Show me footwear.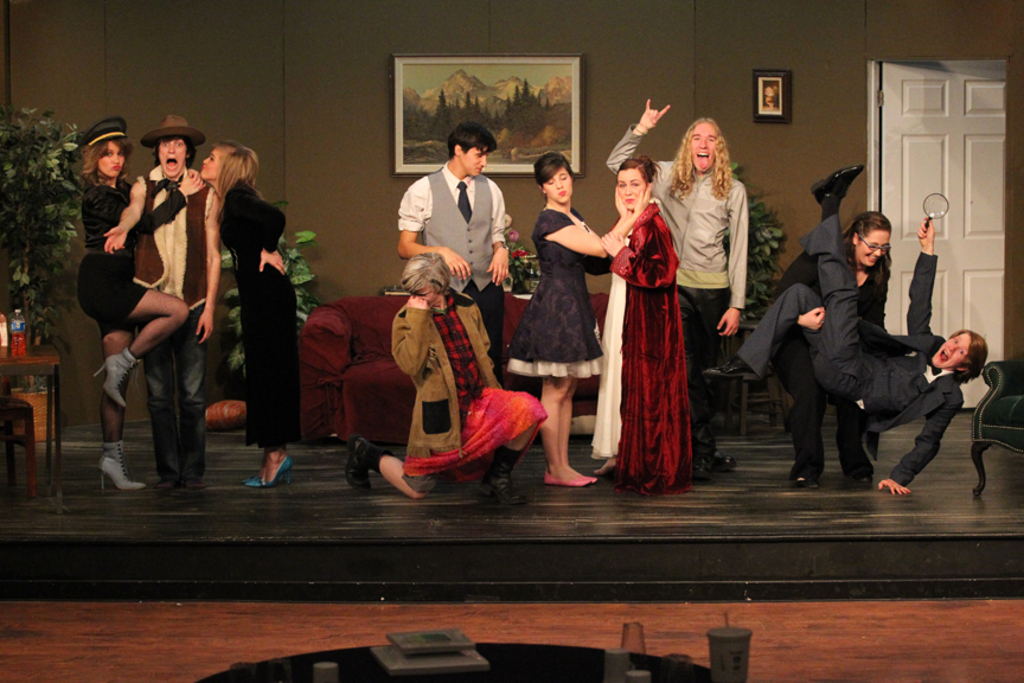
footwear is here: 693, 455, 716, 483.
